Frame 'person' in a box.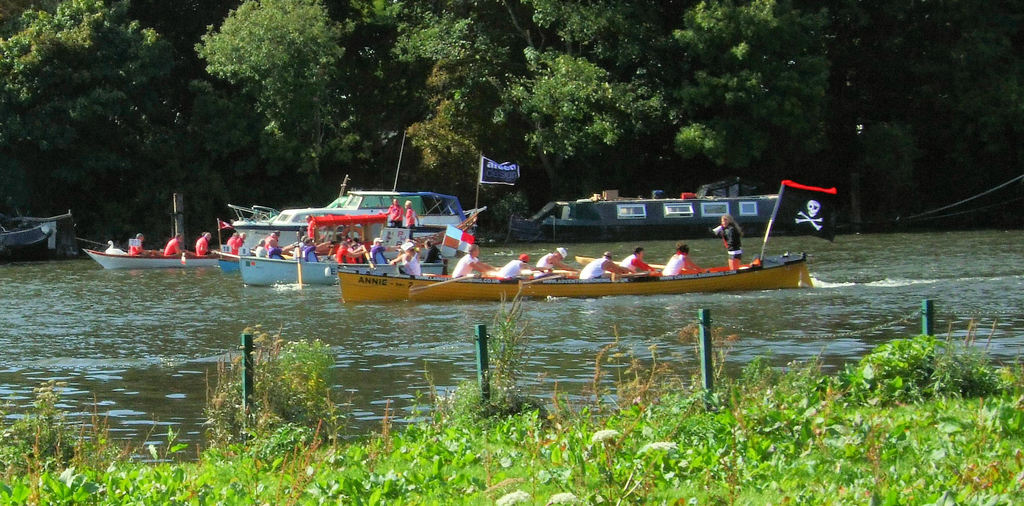
[left=294, top=236, right=308, bottom=260].
